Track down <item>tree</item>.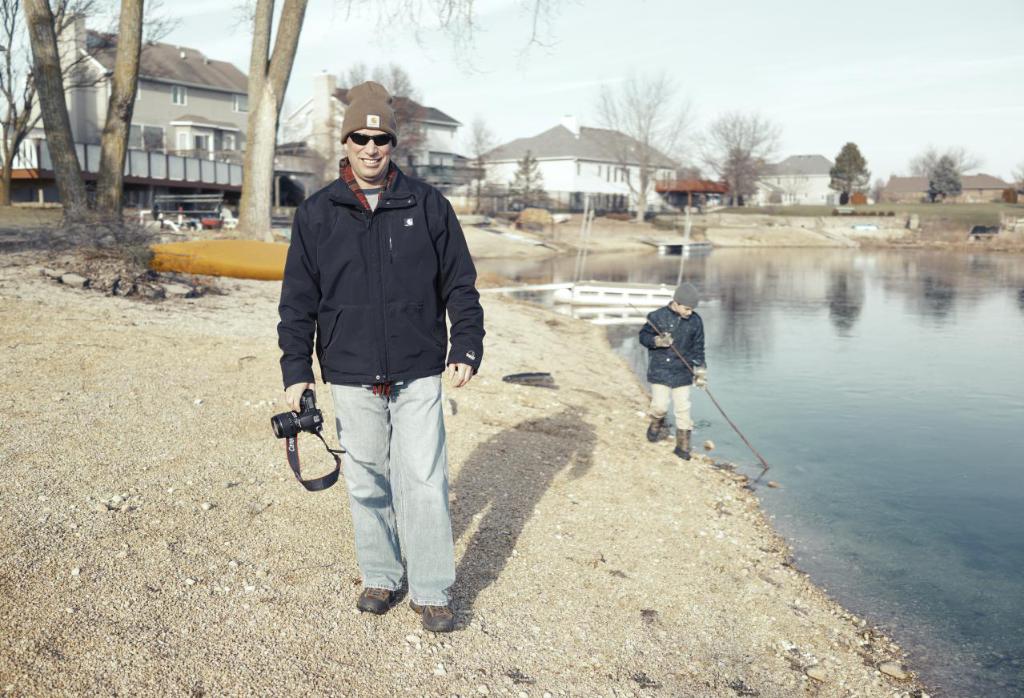
Tracked to 492/143/557/223.
